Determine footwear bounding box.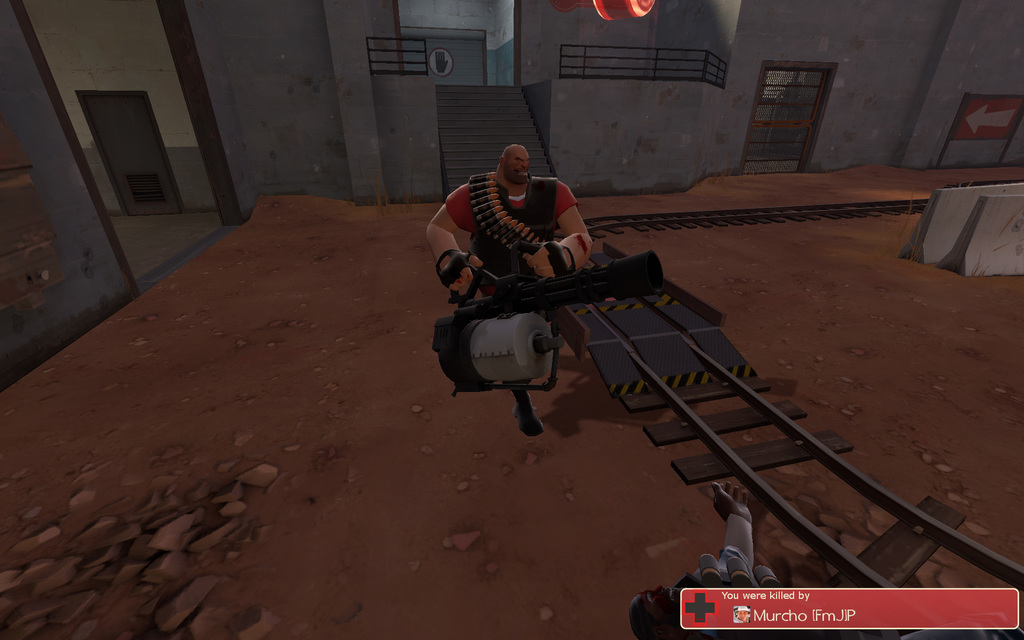
Determined: 509/388/546/438.
